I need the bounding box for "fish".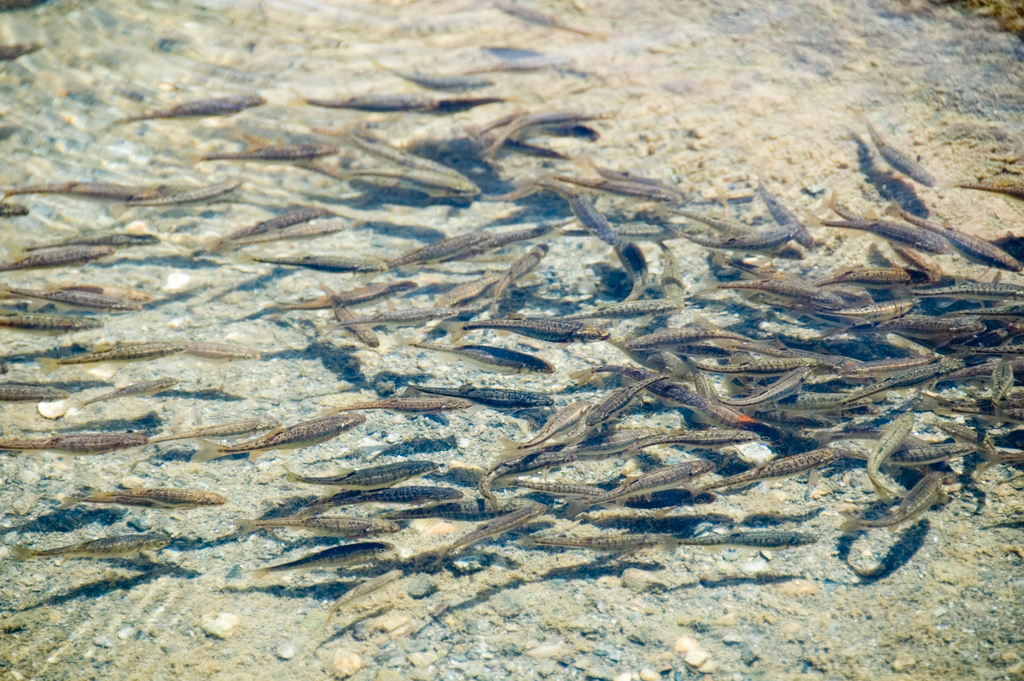
Here it is: bbox=[27, 226, 157, 251].
